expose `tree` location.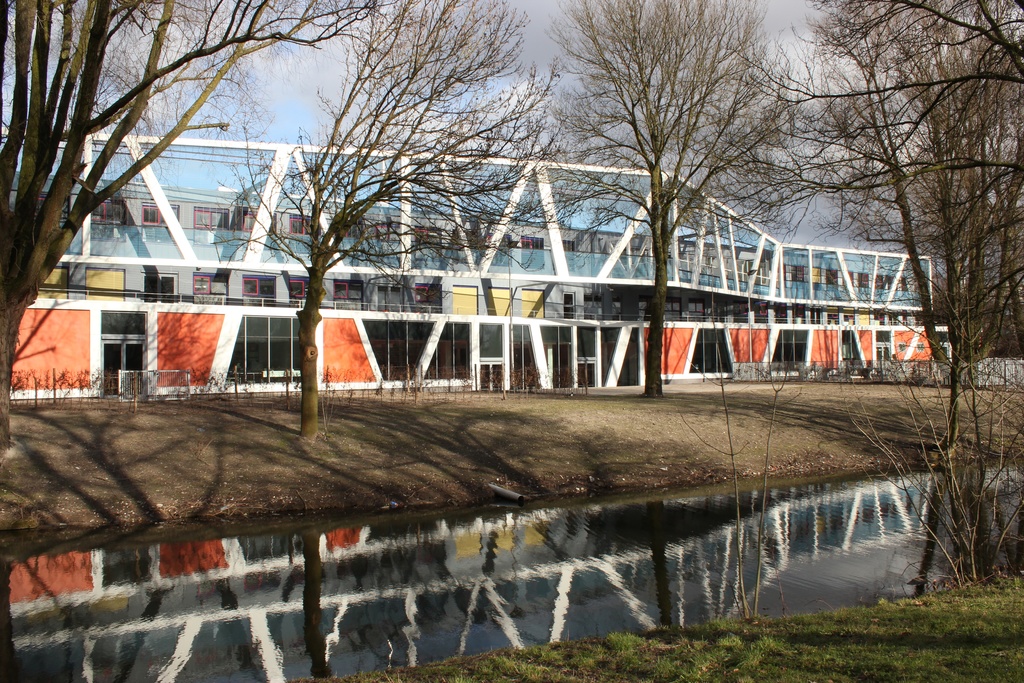
Exposed at <bbox>0, 0, 401, 452</bbox>.
